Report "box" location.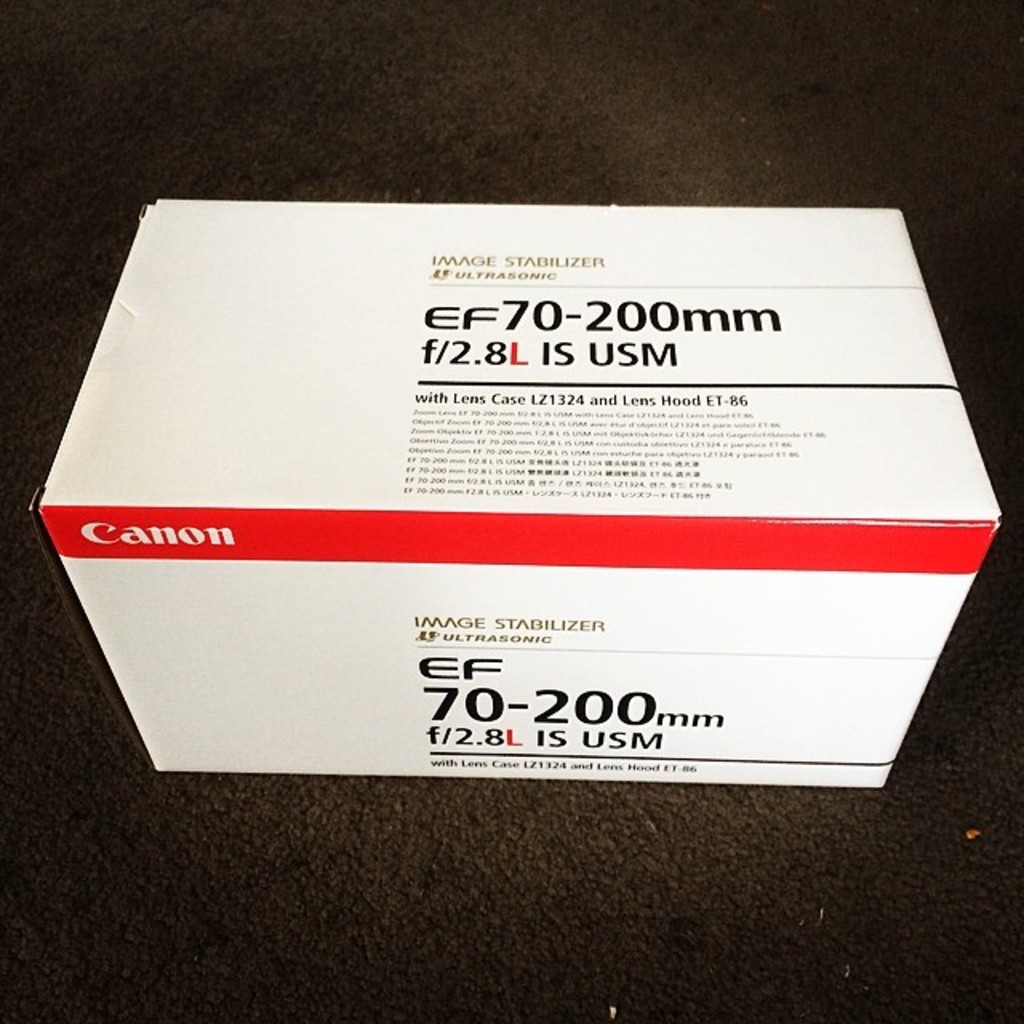
Report: [34, 208, 1023, 795].
